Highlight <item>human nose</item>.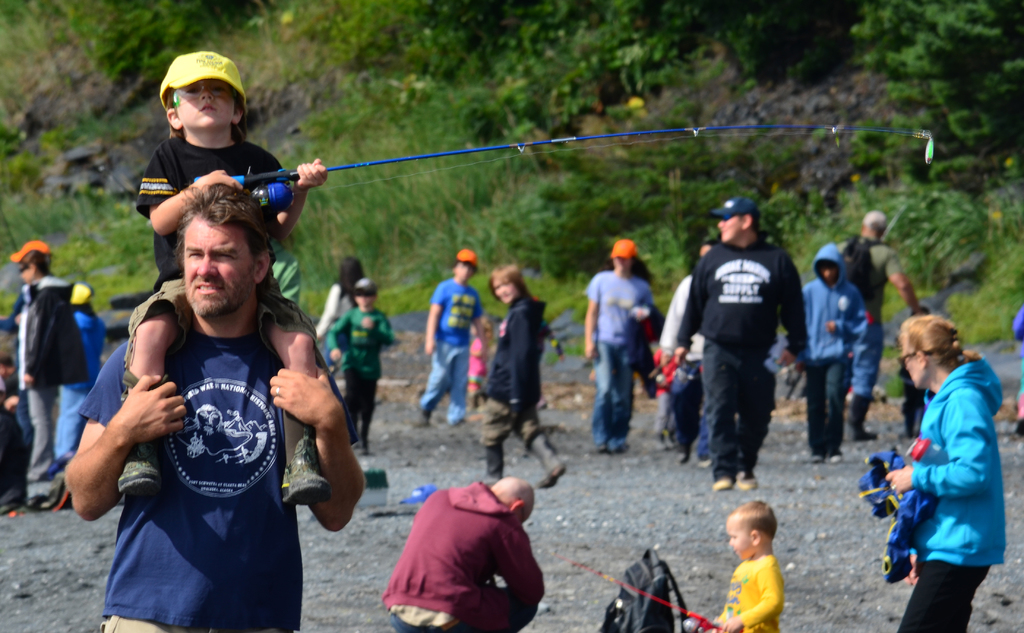
Highlighted region: bbox(196, 88, 212, 101).
